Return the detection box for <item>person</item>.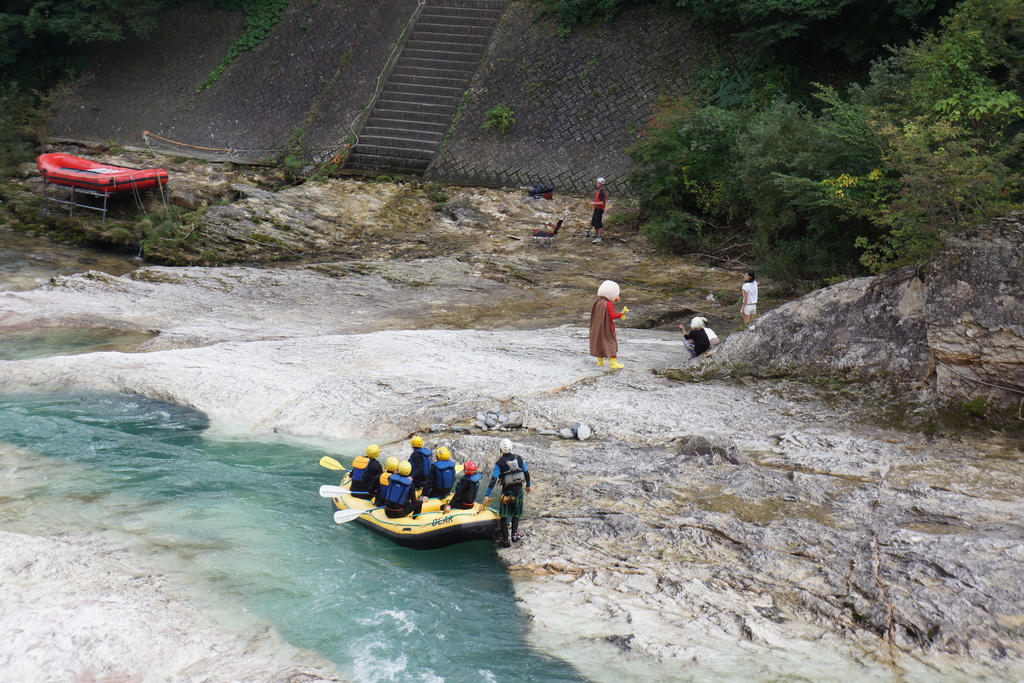
bbox=(483, 438, 531, 550).
